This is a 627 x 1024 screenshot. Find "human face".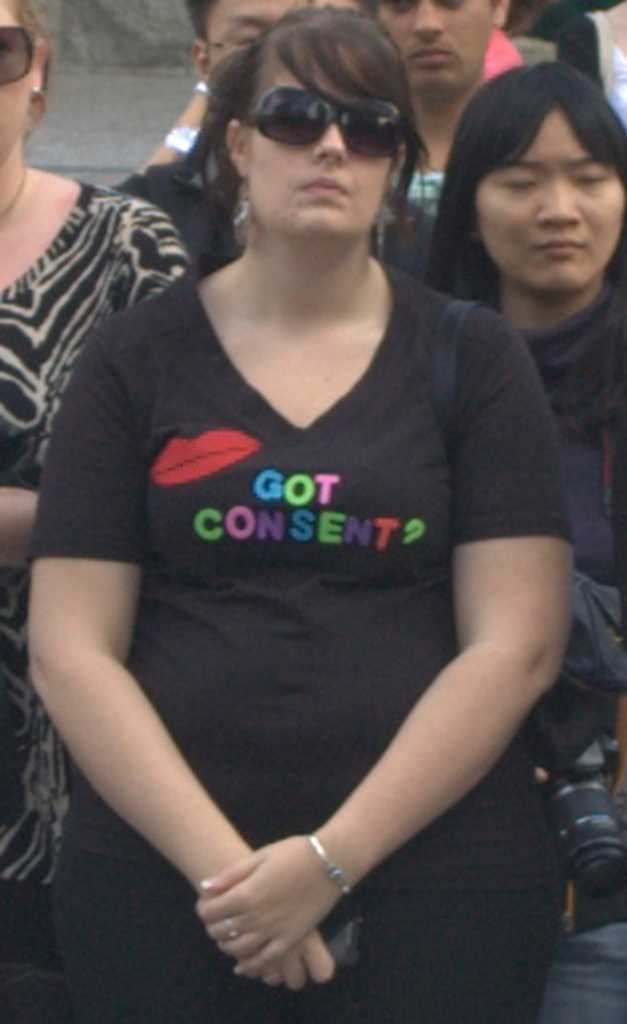
Bounding box: (214, 0, 325, 73).
